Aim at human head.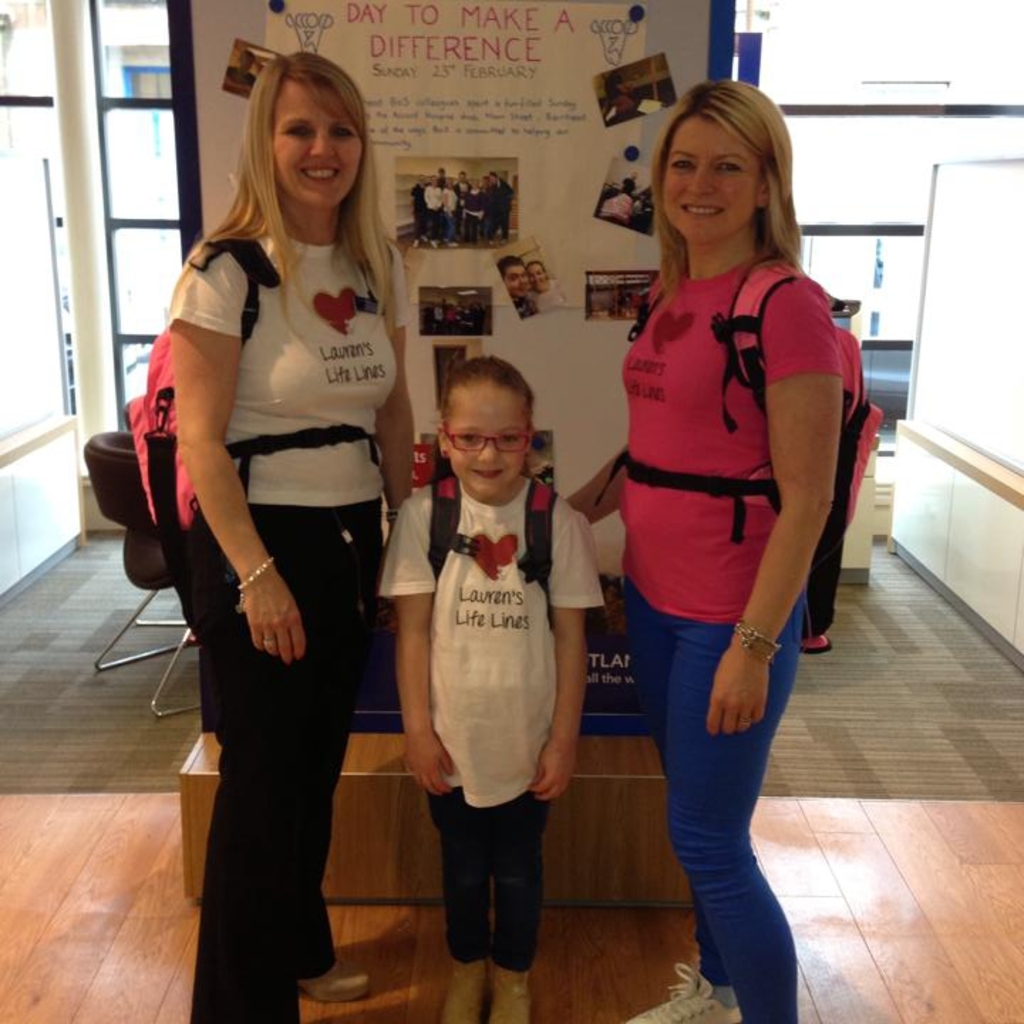
Aimed at box=[649, 71, 796, 243].
